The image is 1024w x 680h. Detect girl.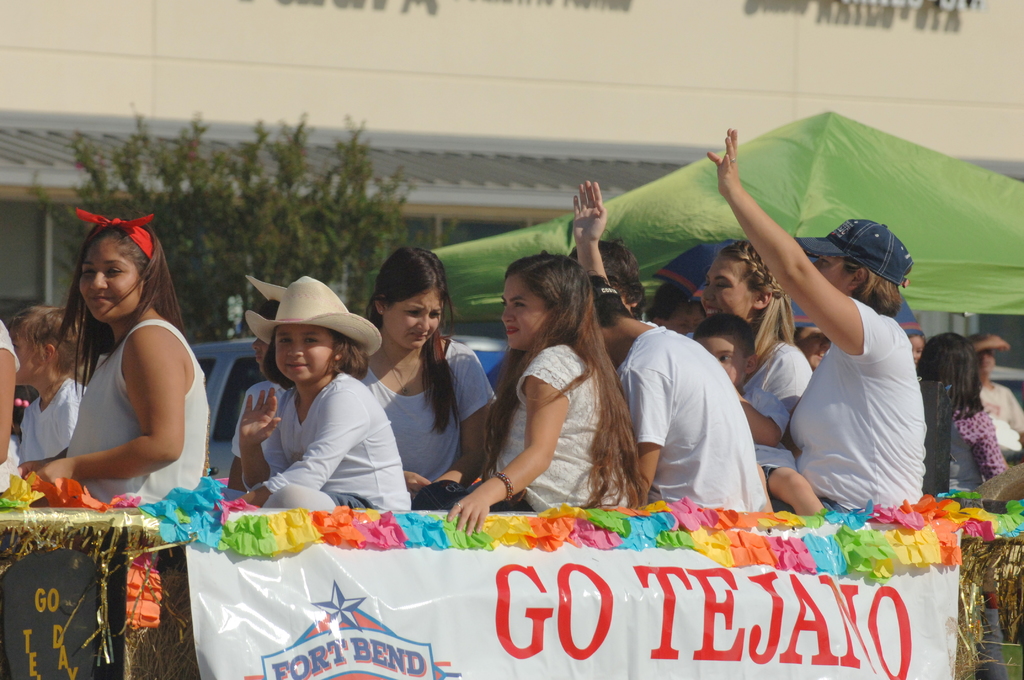
Detection: [x1=411, y1=248, x2=651, y2=534].
